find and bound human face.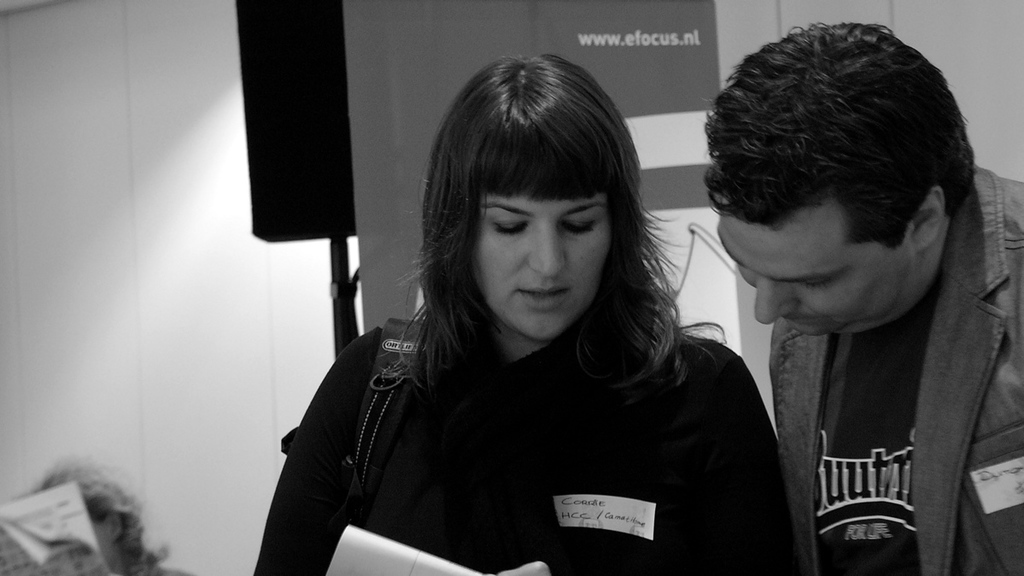
Bound: x1=477 y1=196 x2=607 y2=342.
